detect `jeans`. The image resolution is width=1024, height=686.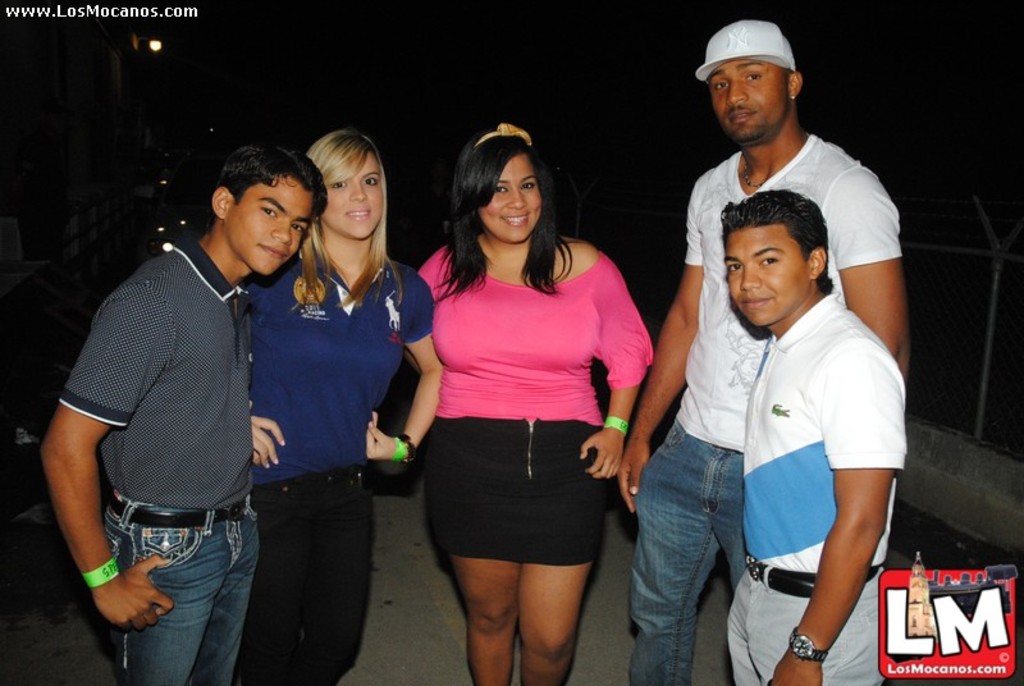
(704, 564, 902, 683).
